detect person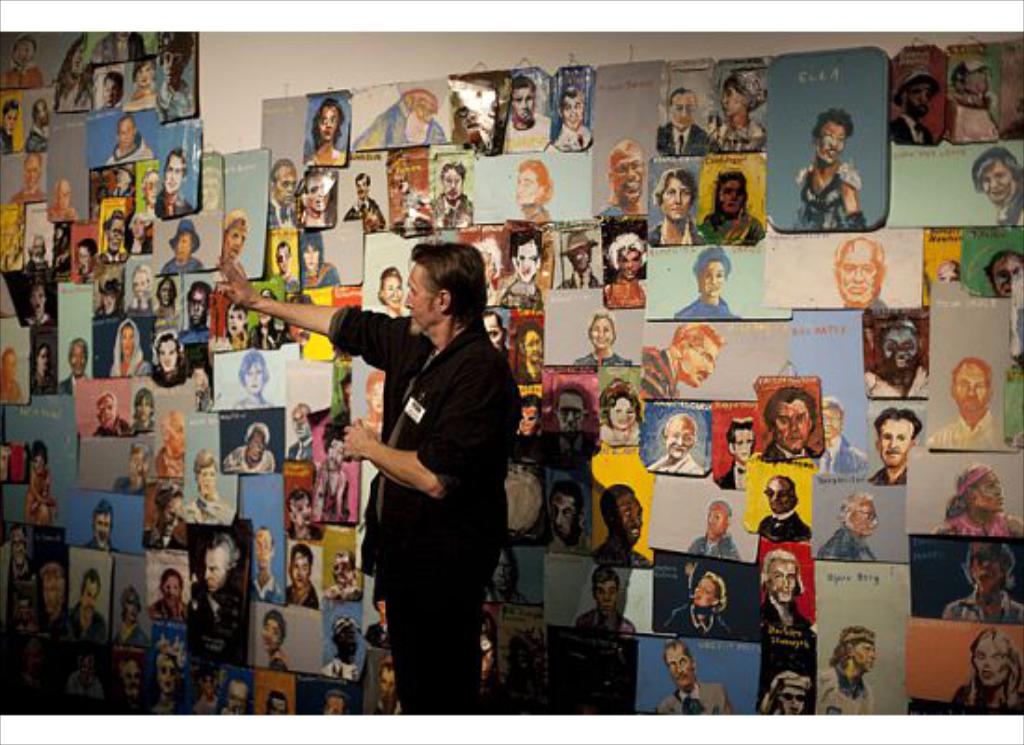
(left=497, top=73, right=551, bottom=151)
